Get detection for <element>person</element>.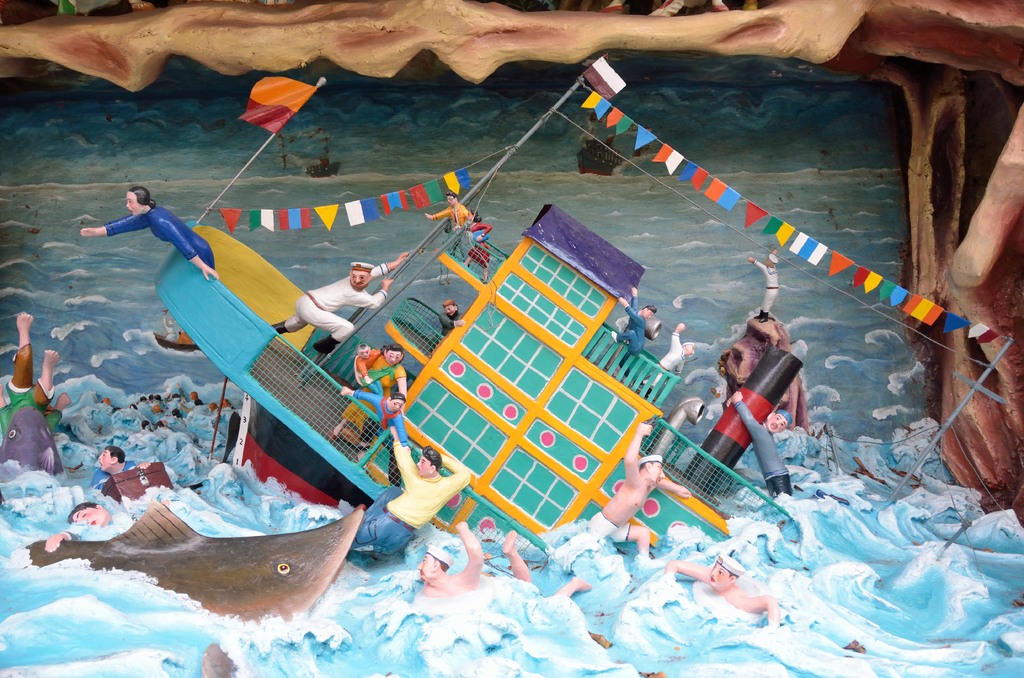
Detection: BBox(328, 340, 407, 444).
